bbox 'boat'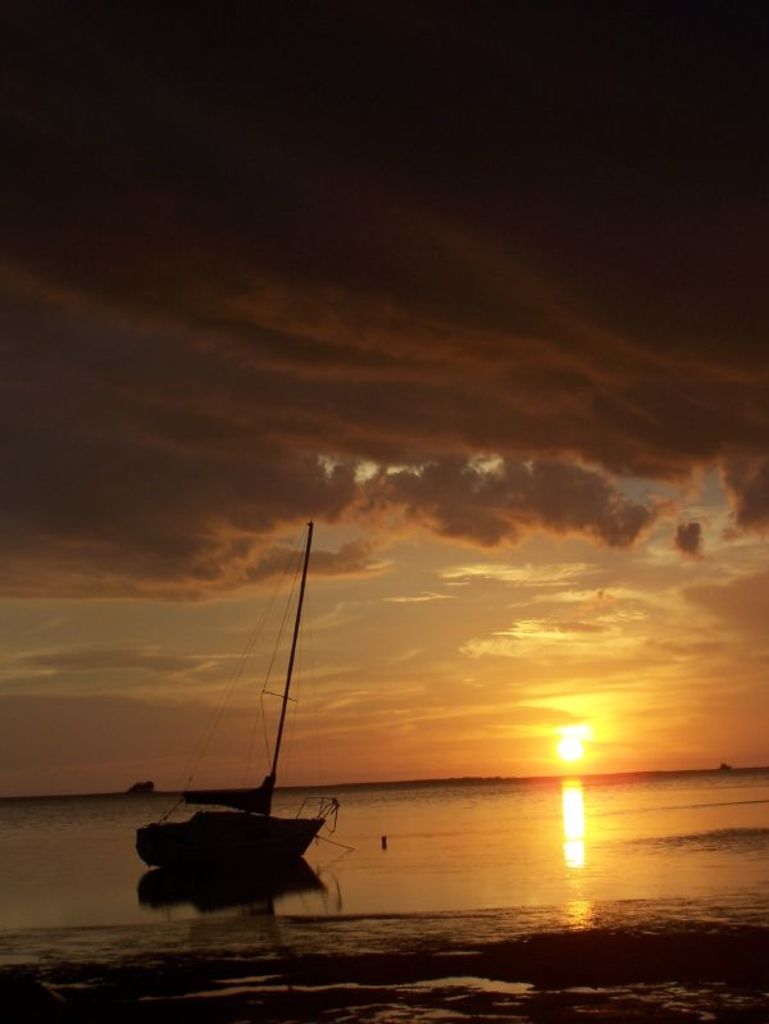
164,543,355,896
